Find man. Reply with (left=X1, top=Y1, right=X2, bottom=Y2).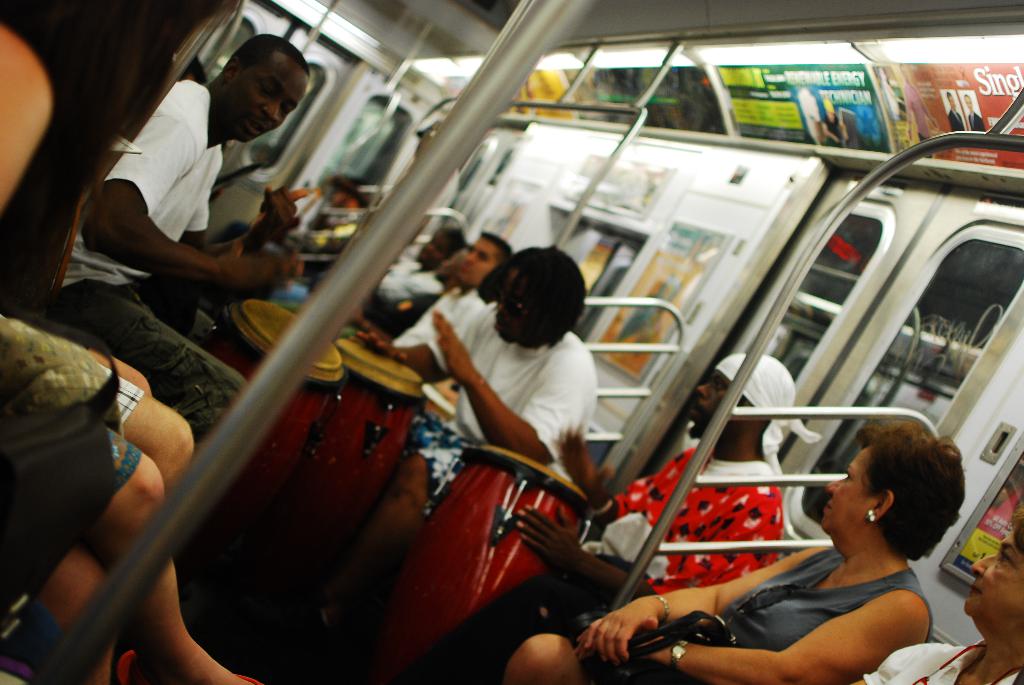
(left=359, top=233, right=509, bottom=395).
